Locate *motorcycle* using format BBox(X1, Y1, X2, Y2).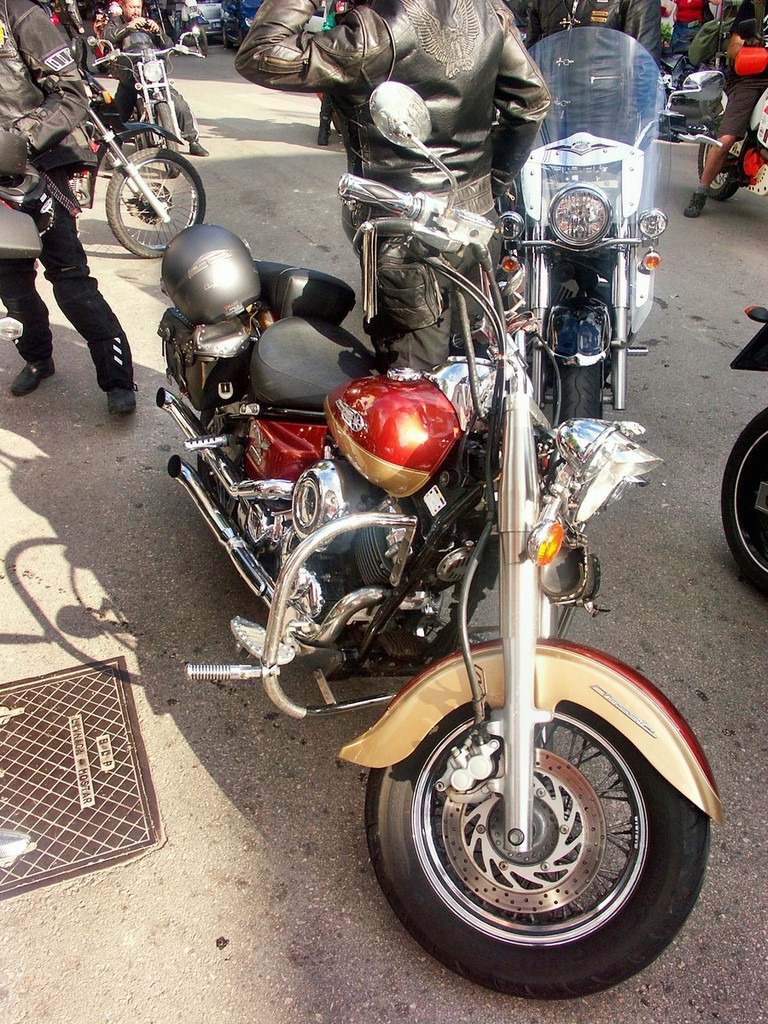
BBox(495, 26, 726, 428).
